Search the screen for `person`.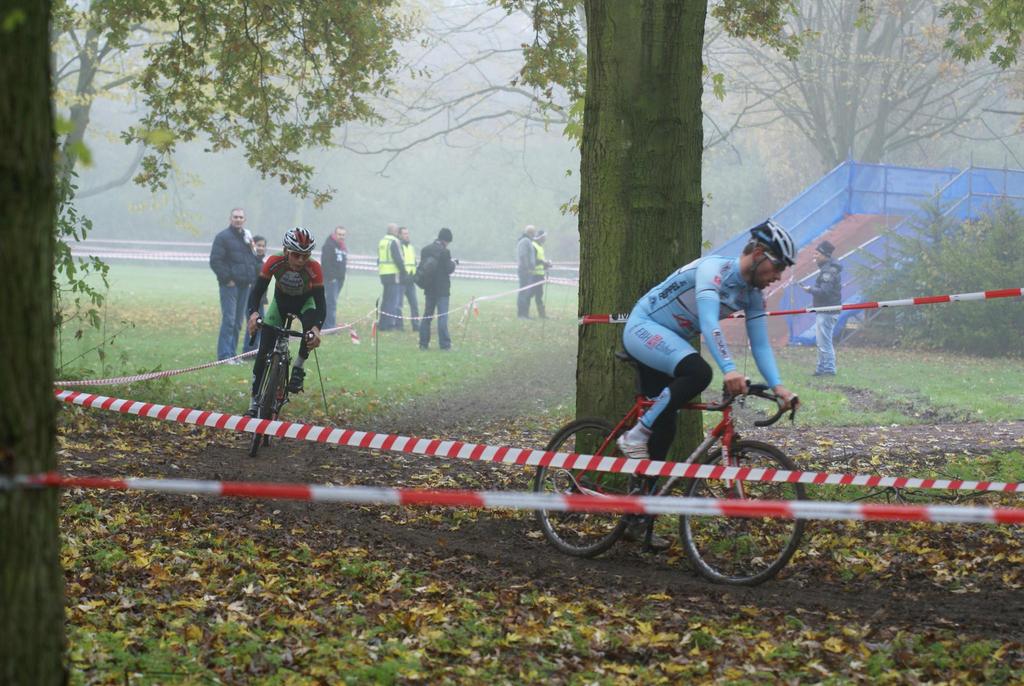
Found at 243 235 269 360.
